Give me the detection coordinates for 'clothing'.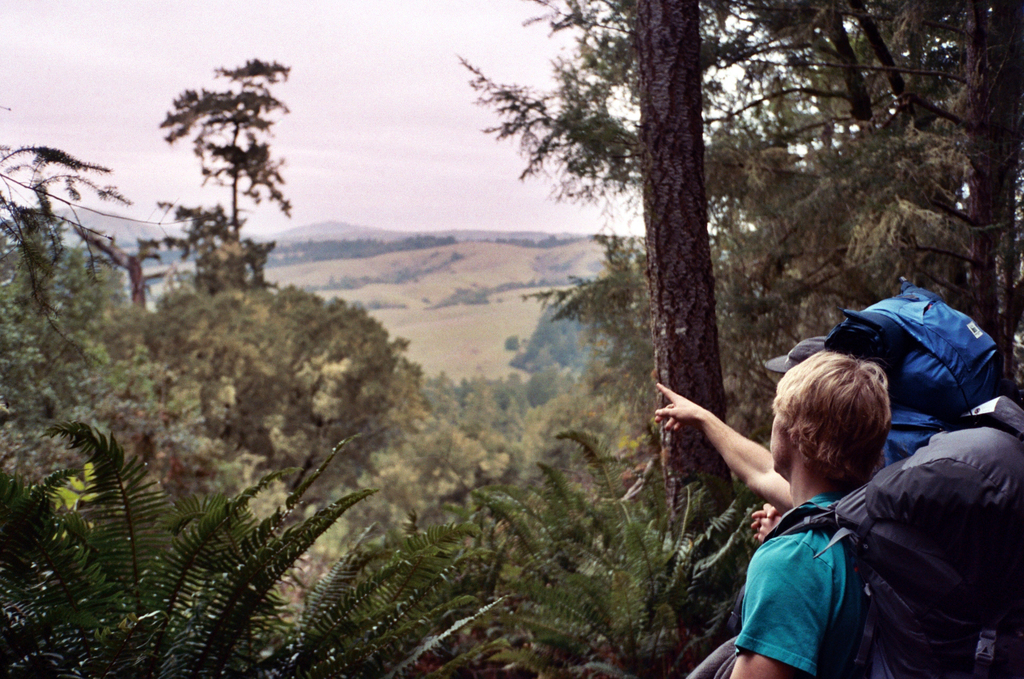
x1=739 y1=490 x2=851 y2=678.
